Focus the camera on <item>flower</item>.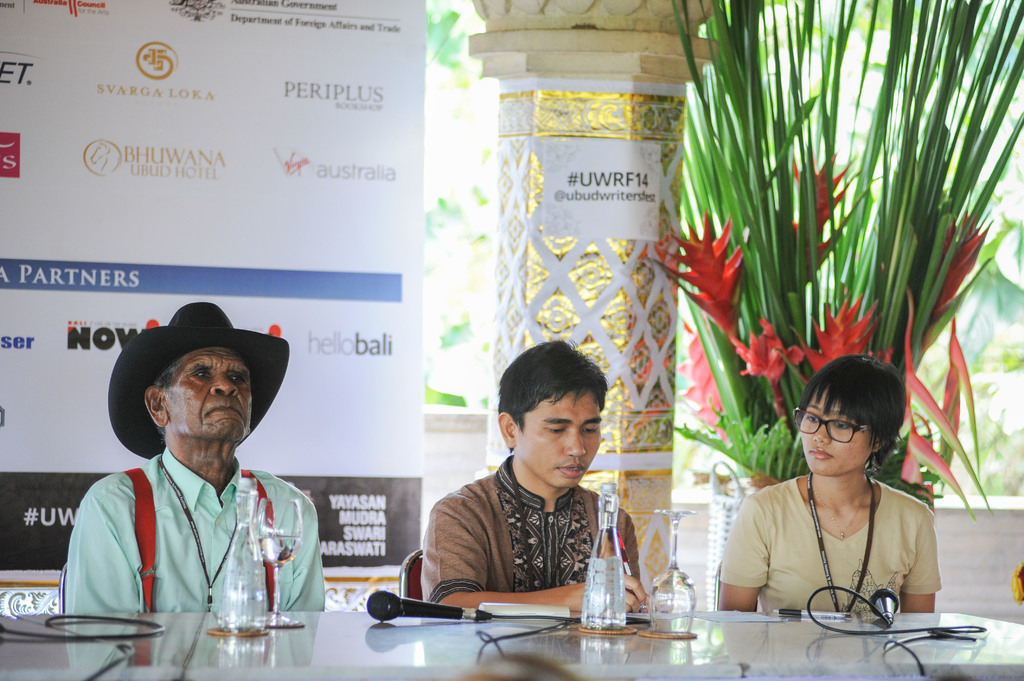
Focus region: (x1=800, y1=298, x2=880, y2=366).
